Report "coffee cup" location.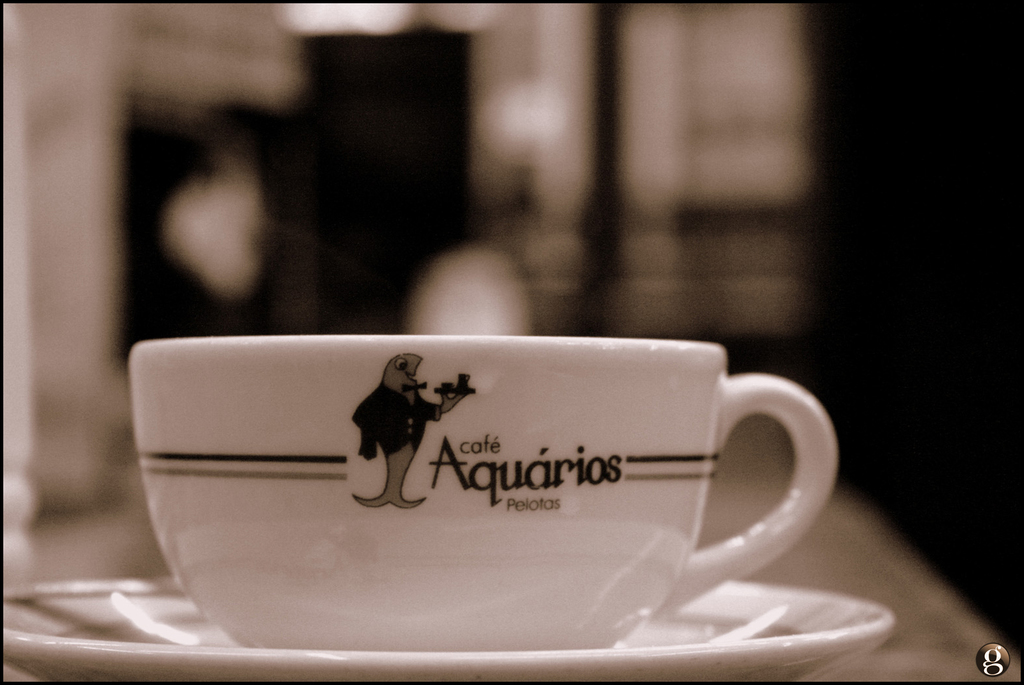
Report: bbox=(126, 332, 841, 649).
